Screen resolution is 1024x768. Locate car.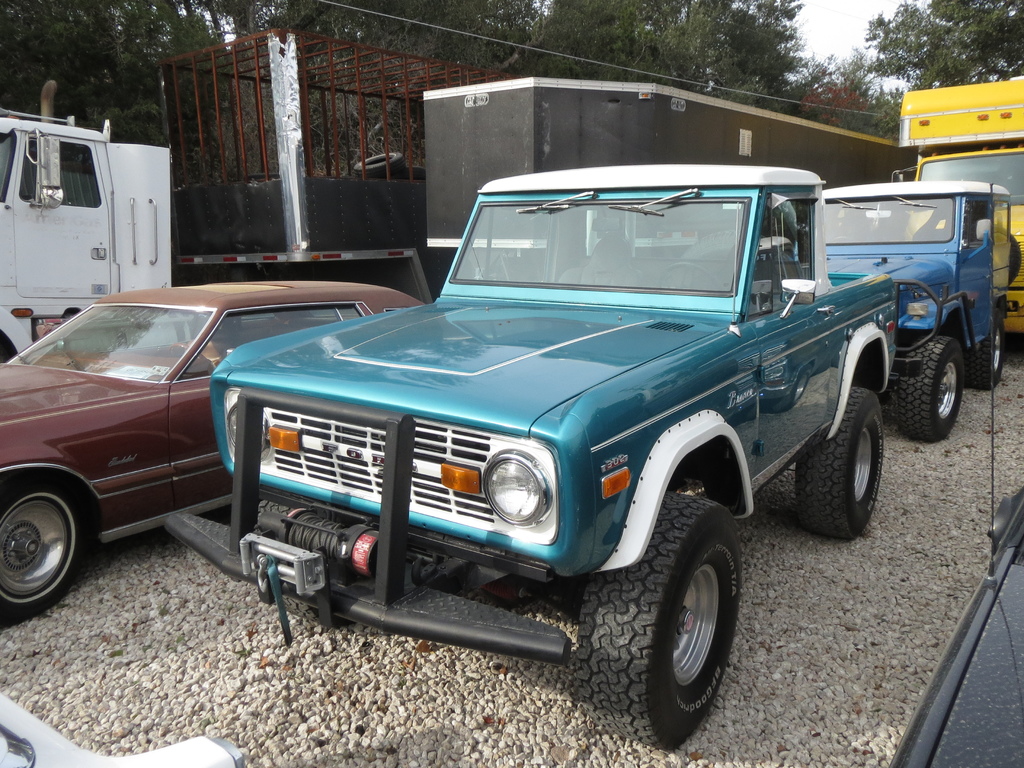
(left=822, top=177, right=1023, bottom=438).
